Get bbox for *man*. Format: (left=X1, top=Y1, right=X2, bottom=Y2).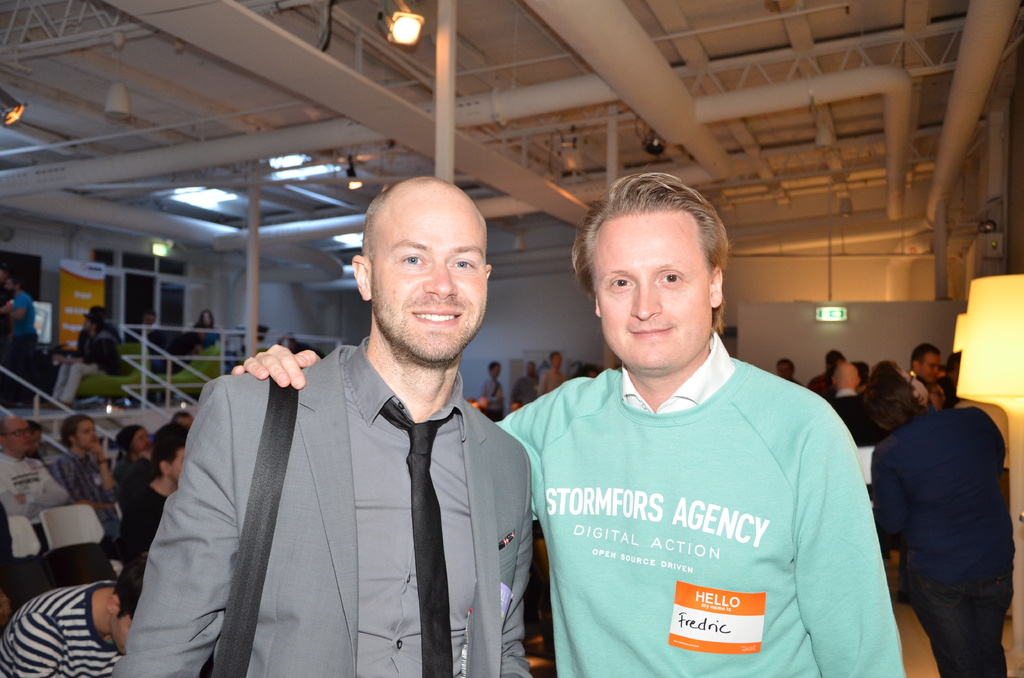
(left=6, top=276, right=38, bottom=367).
